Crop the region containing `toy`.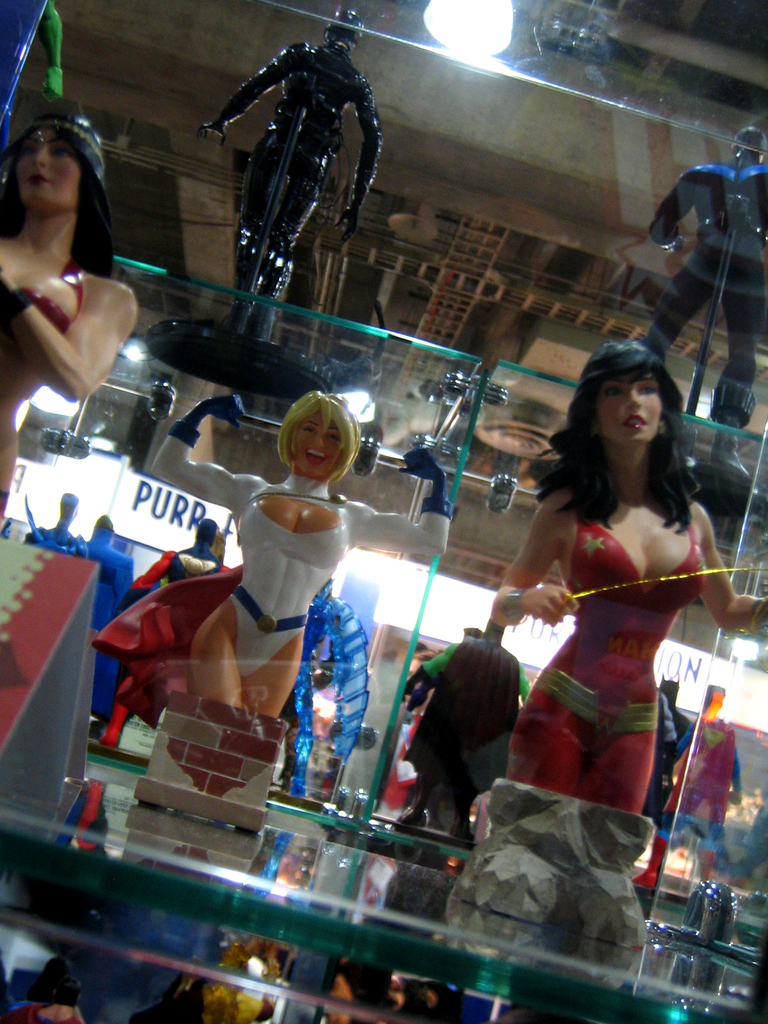
Crop region: {"left": 125, "top": 376, "right": 479, "bottom": 838}.
